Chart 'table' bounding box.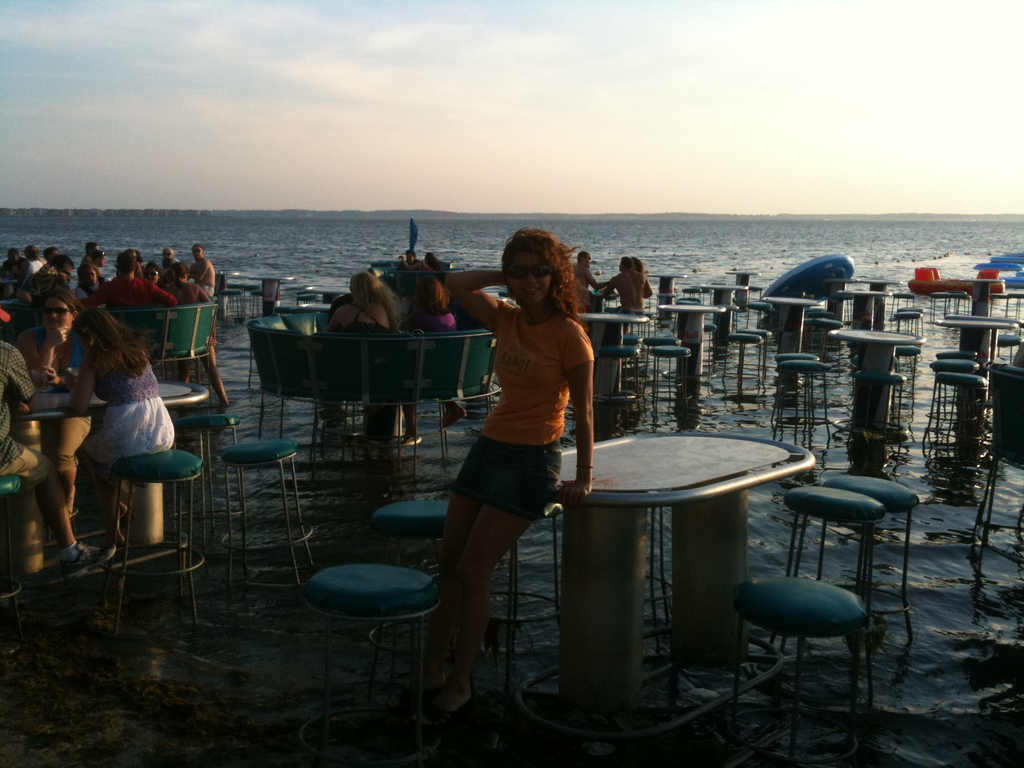
Charted: (837,291,890,330).
